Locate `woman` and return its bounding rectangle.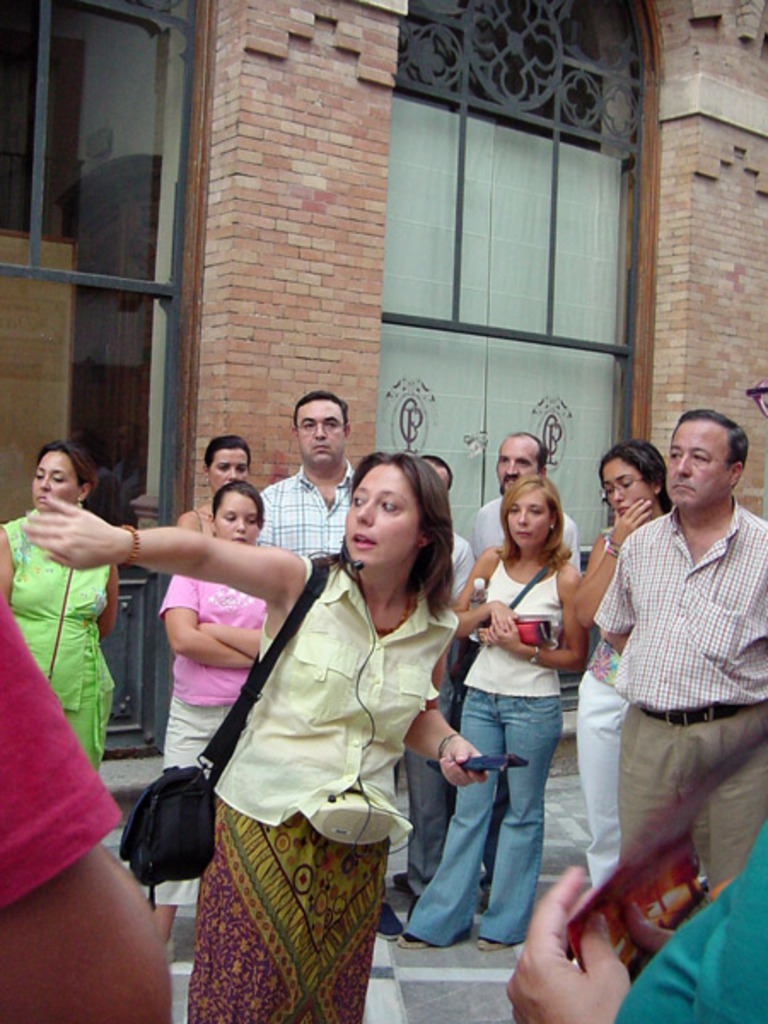
crop(160, 451, 457, 1014).
